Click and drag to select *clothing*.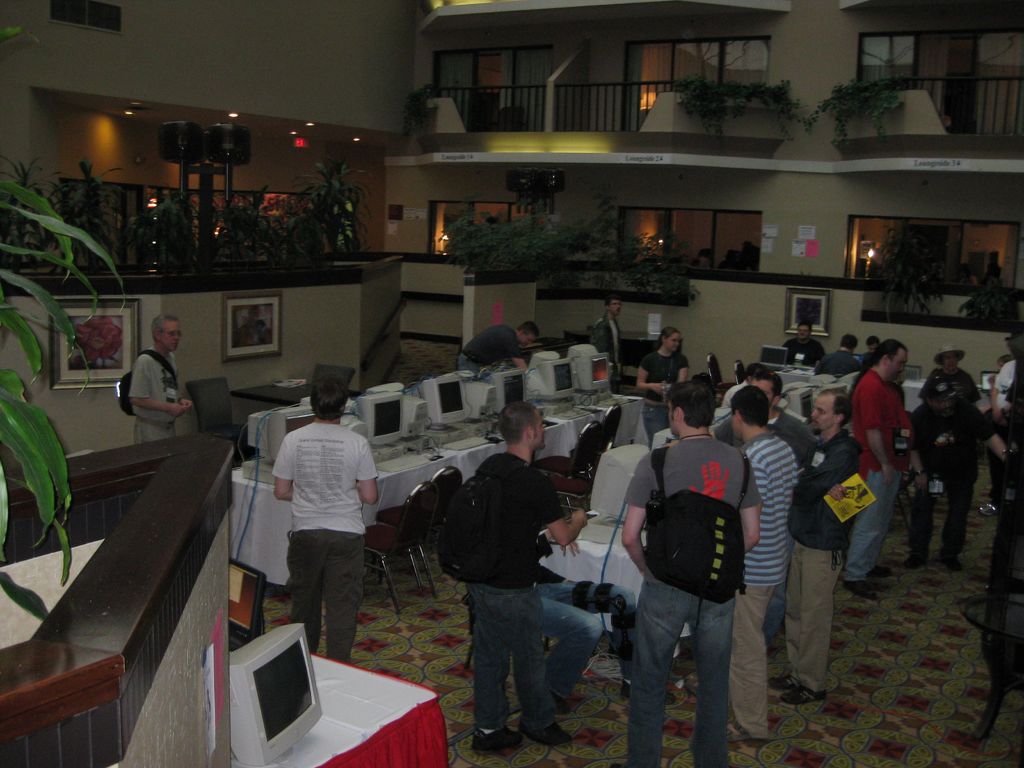
Selection: (x1=704, y1=409, x2=787, y2=634).
